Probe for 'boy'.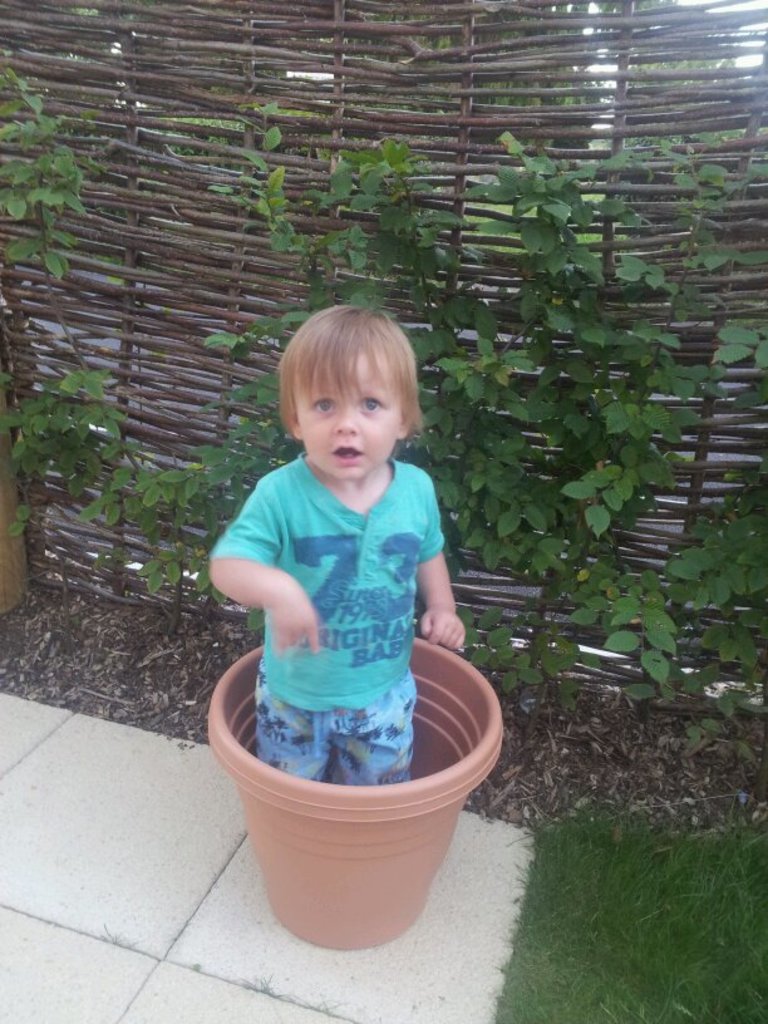
Probe result: Rect(201, 310, 484, 814).
